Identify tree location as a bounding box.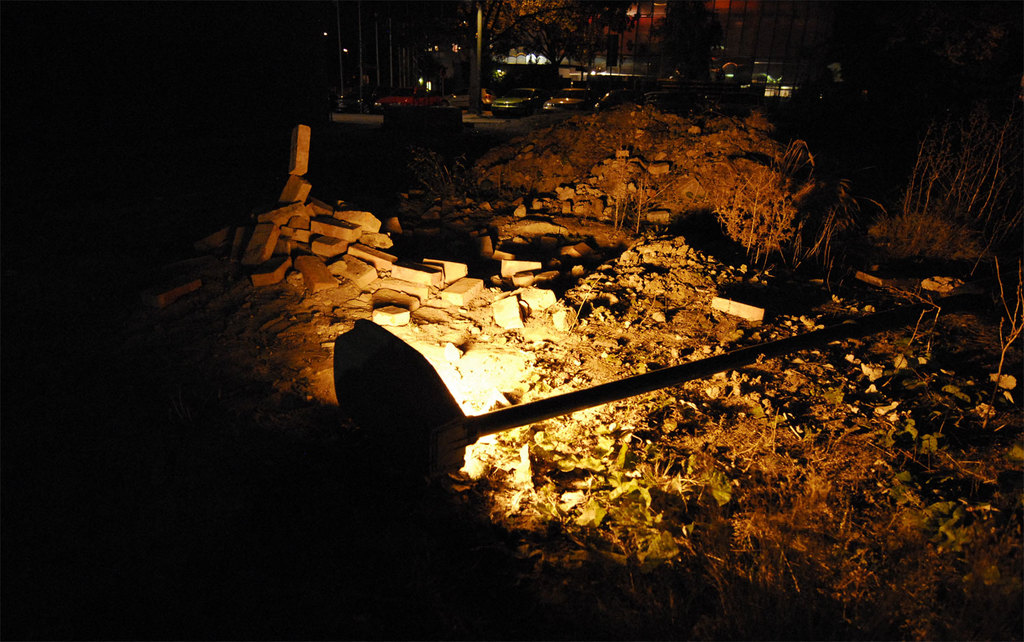
{"x1": 457, "y1": 0, "x2": 616, "y2": 84}.
